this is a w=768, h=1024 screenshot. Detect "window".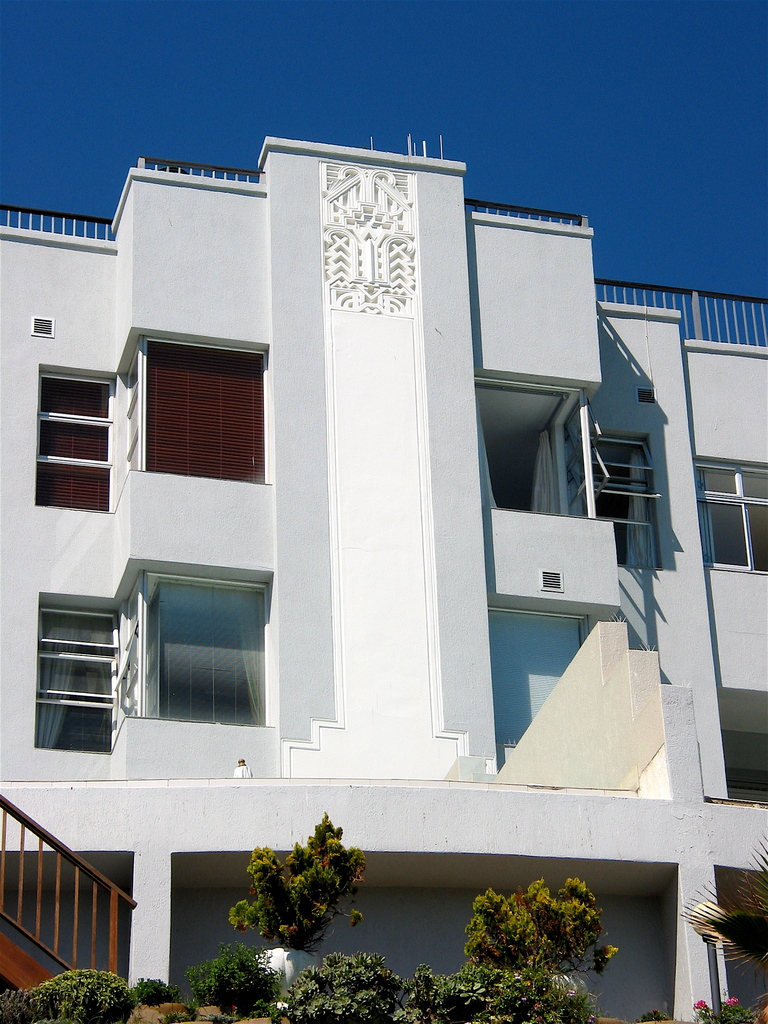
Rect(486, 605, 591, 772).
